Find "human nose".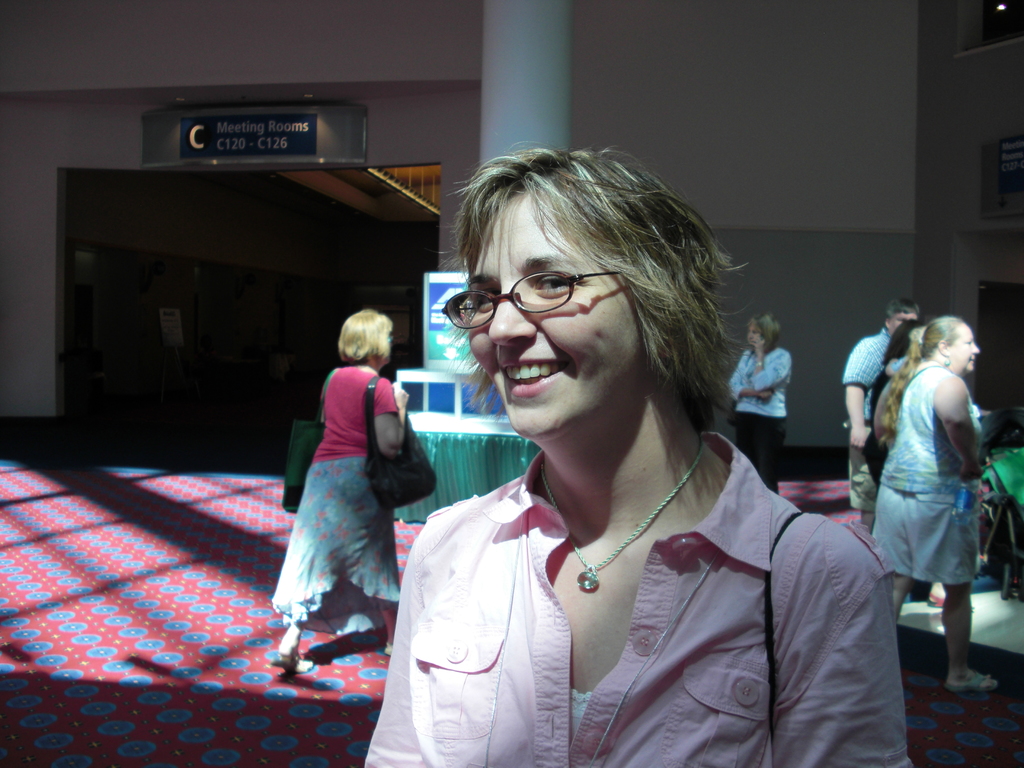
x1=748, y1=332, x2=755, y2=341.
